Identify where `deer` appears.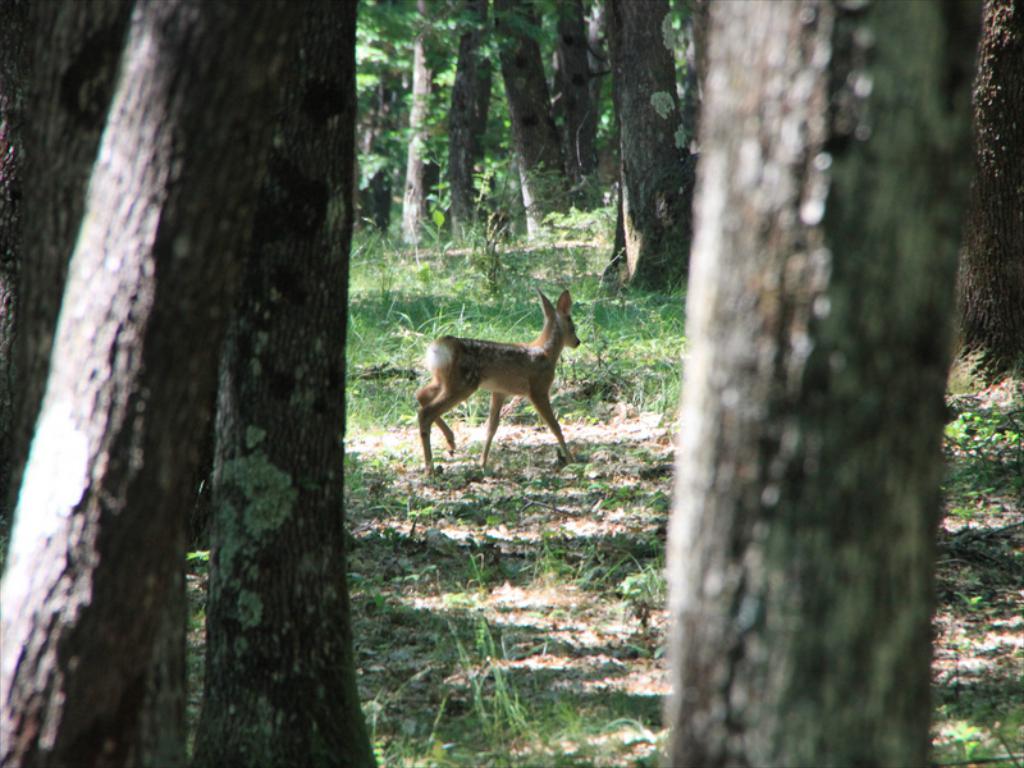
Appears at <box>413,288,581,481</box>.
